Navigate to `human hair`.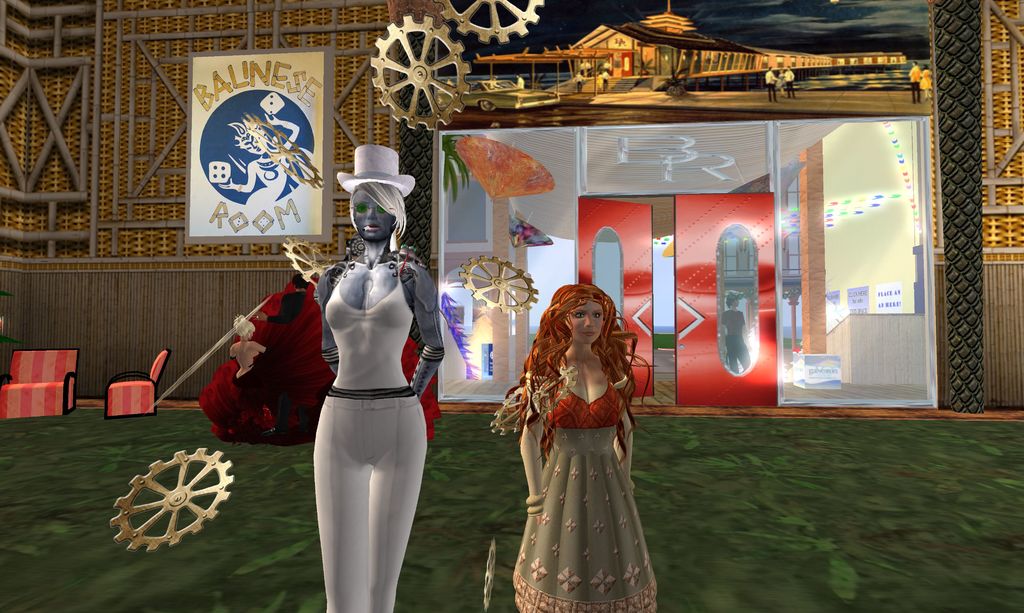
Navigation target: <bbox>527, 278, 642, 462</bbox>.
